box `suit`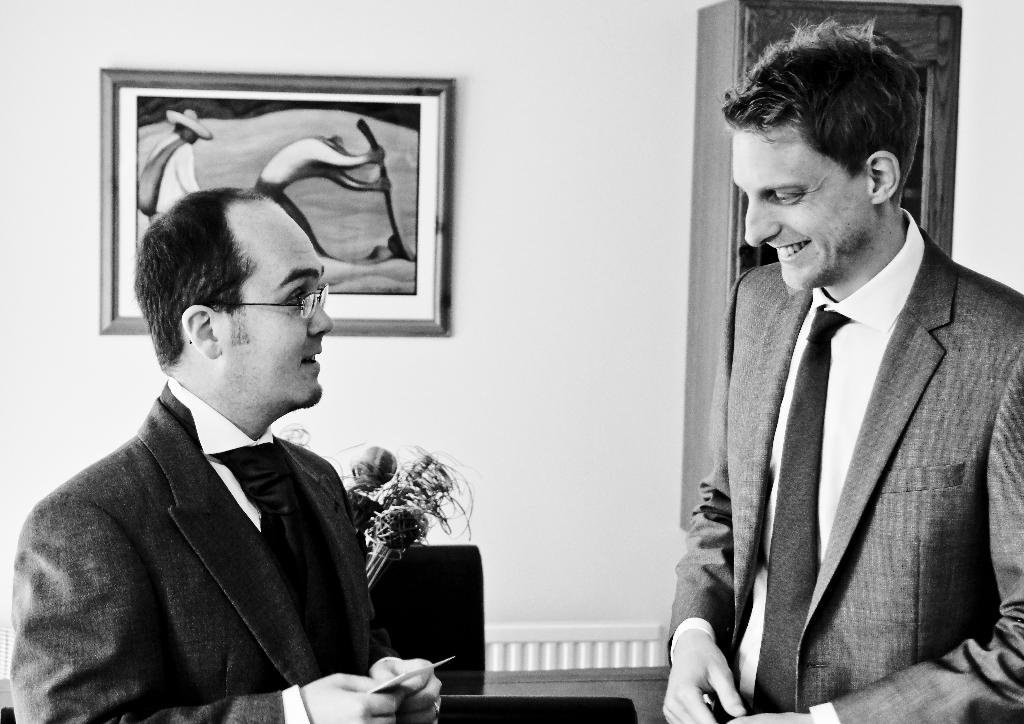
<bbox>701, 90, 1015, 723</bbox>
